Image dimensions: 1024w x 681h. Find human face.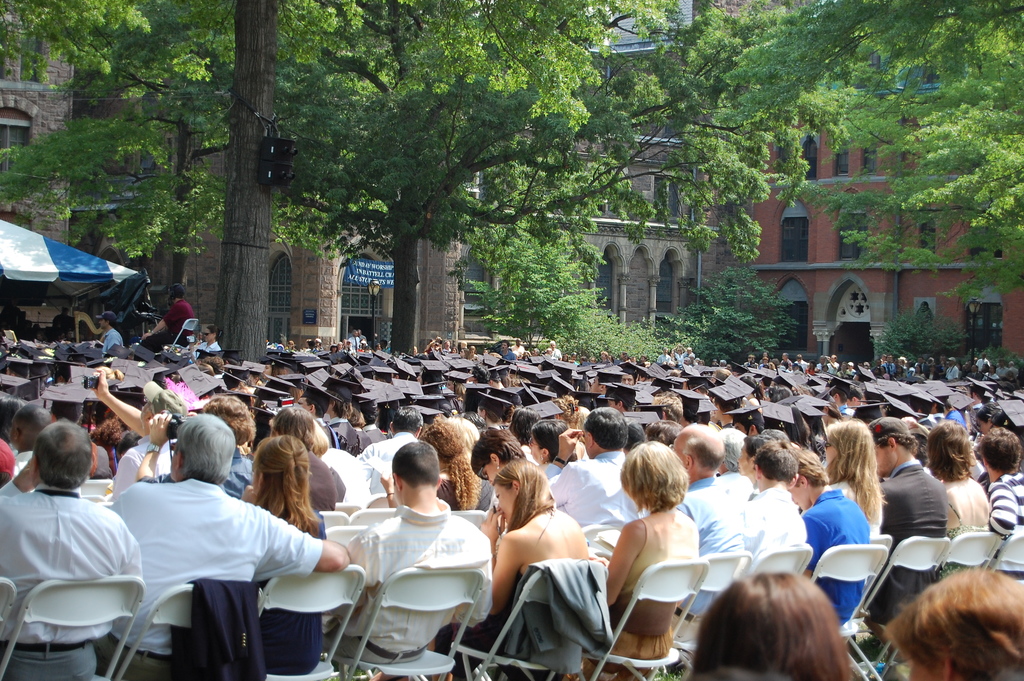
876, 439, 884, 475.
